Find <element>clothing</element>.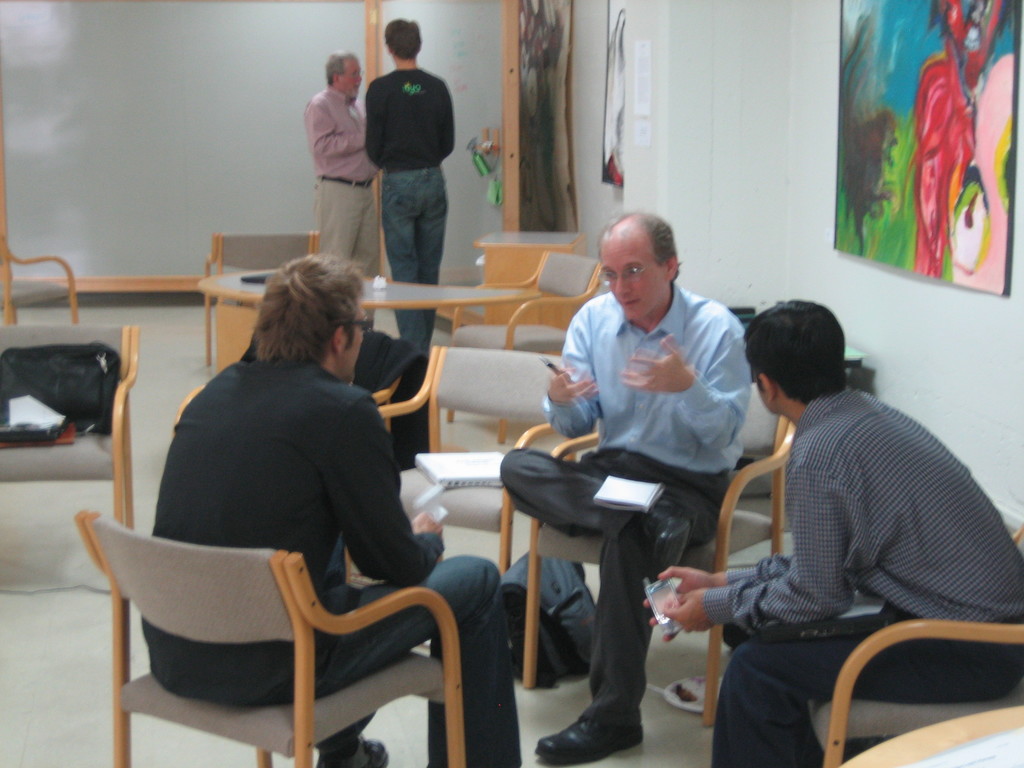
bbox=(710, 387, 1023, 767).
